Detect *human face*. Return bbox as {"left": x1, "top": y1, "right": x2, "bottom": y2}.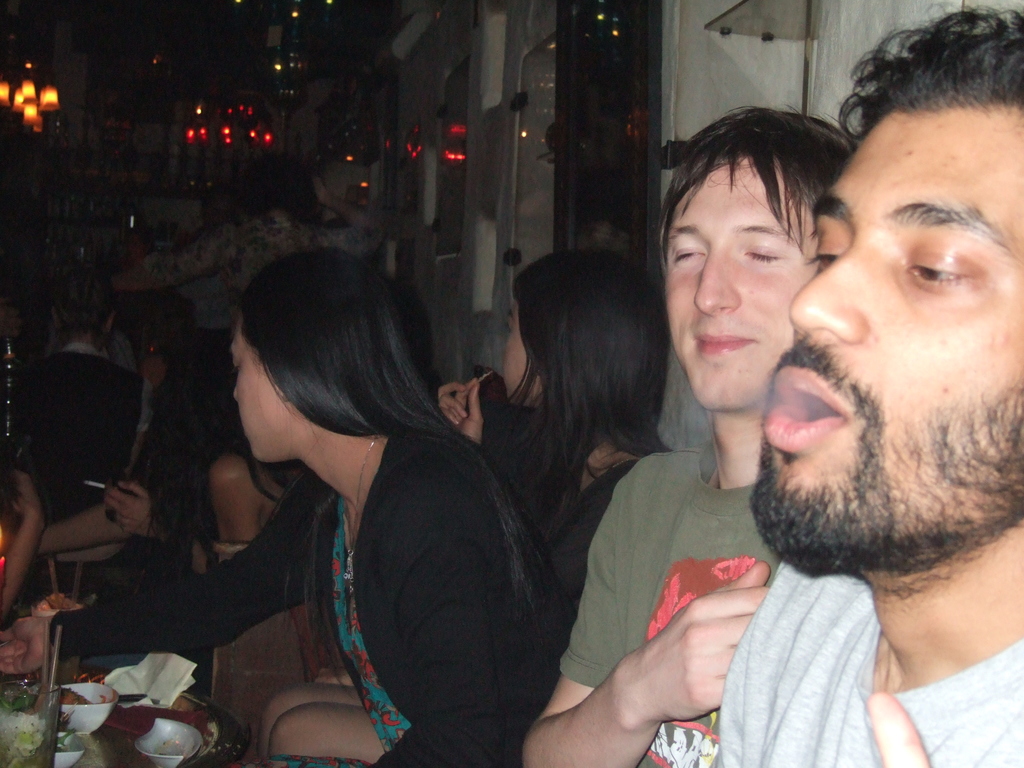
{"left": 742, "top": 94, "right": 1023, "bottom": 563}.
